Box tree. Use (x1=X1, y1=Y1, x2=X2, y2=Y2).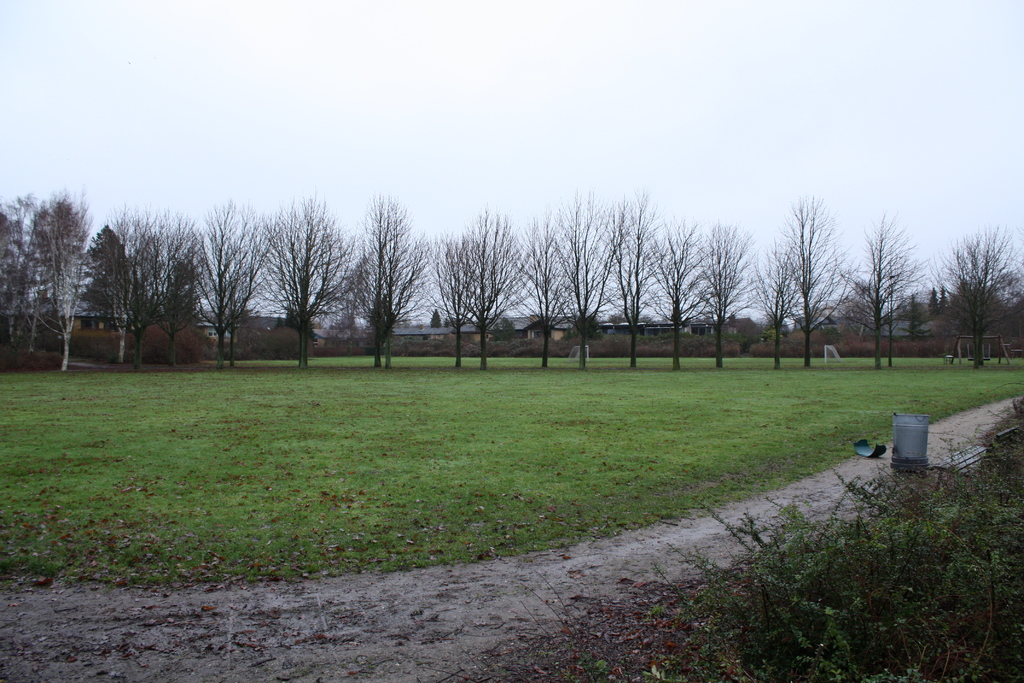
(x1=429, y1=187, x2=565, y2=372).
